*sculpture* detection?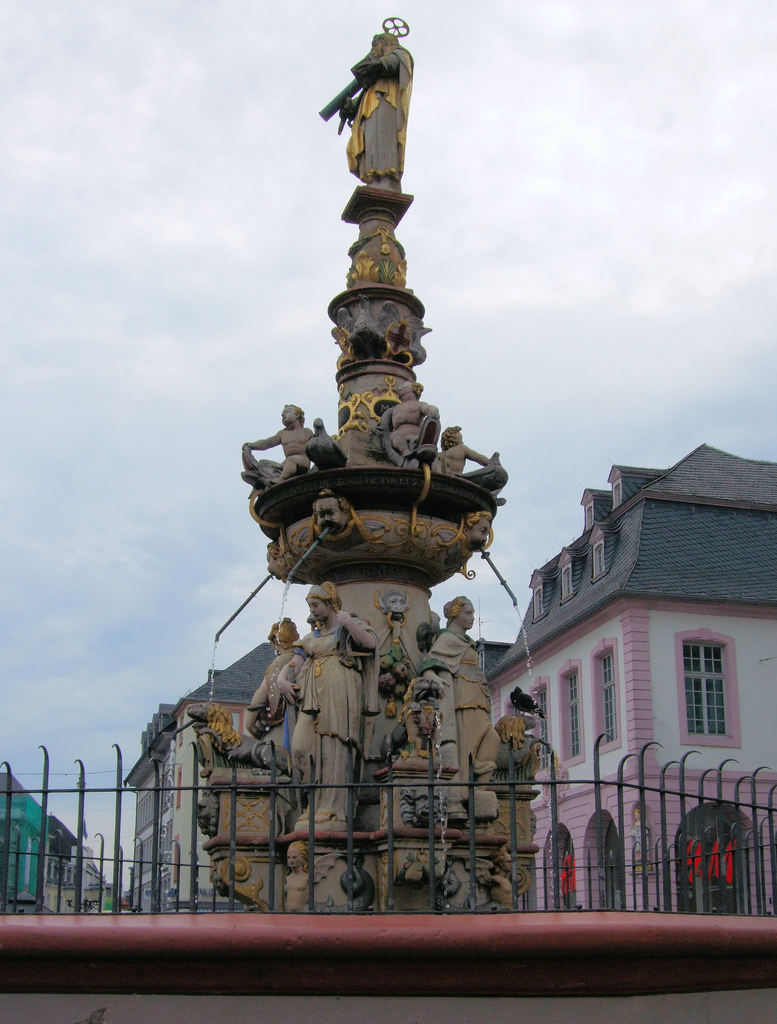
<box>490,713,548,788</box>
